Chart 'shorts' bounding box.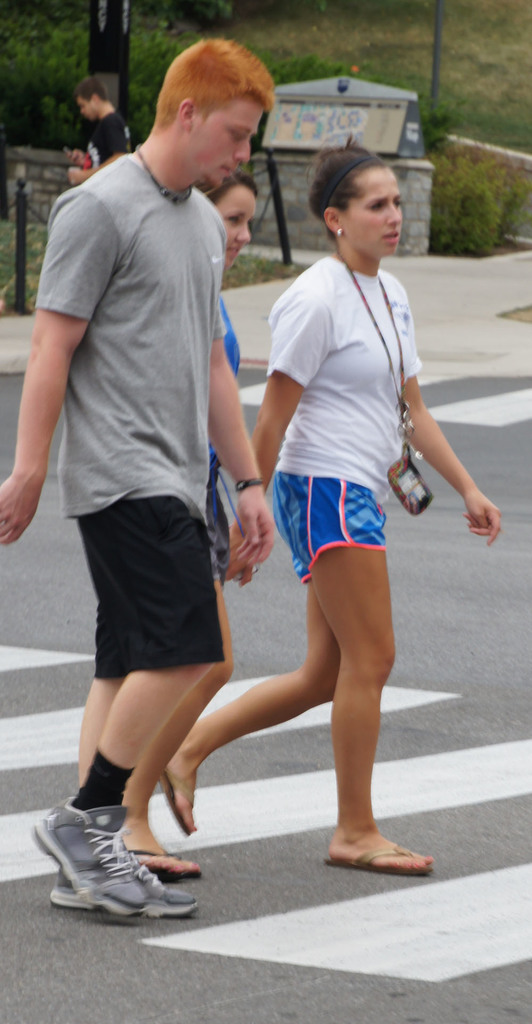
Charted: box(207, 462, 234, 580).
